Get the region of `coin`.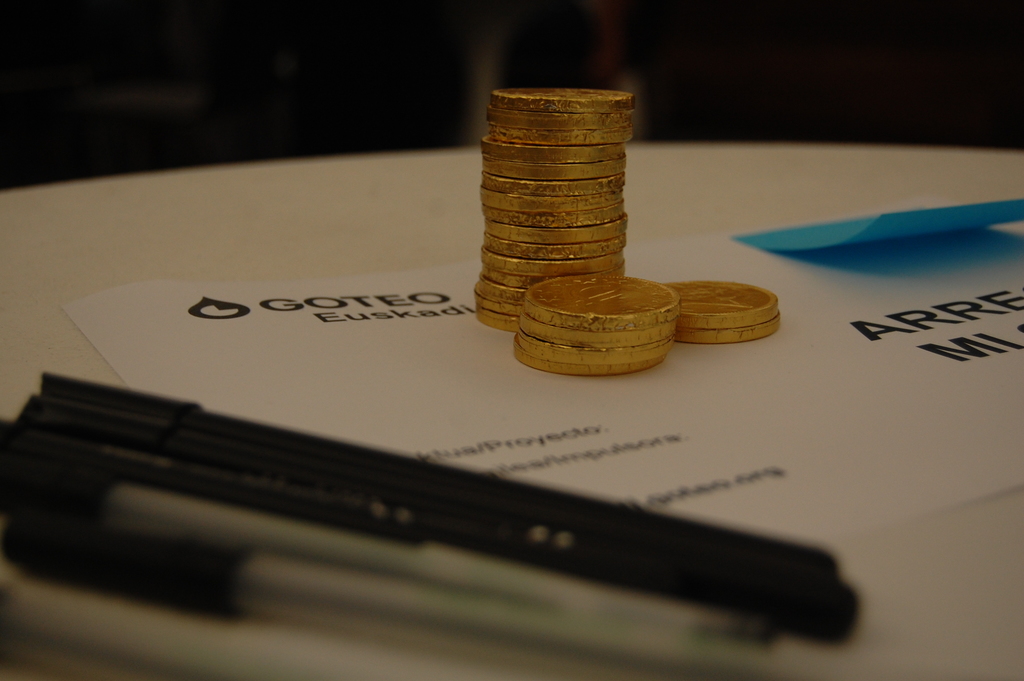
<box>483,217,630,247</box>.
